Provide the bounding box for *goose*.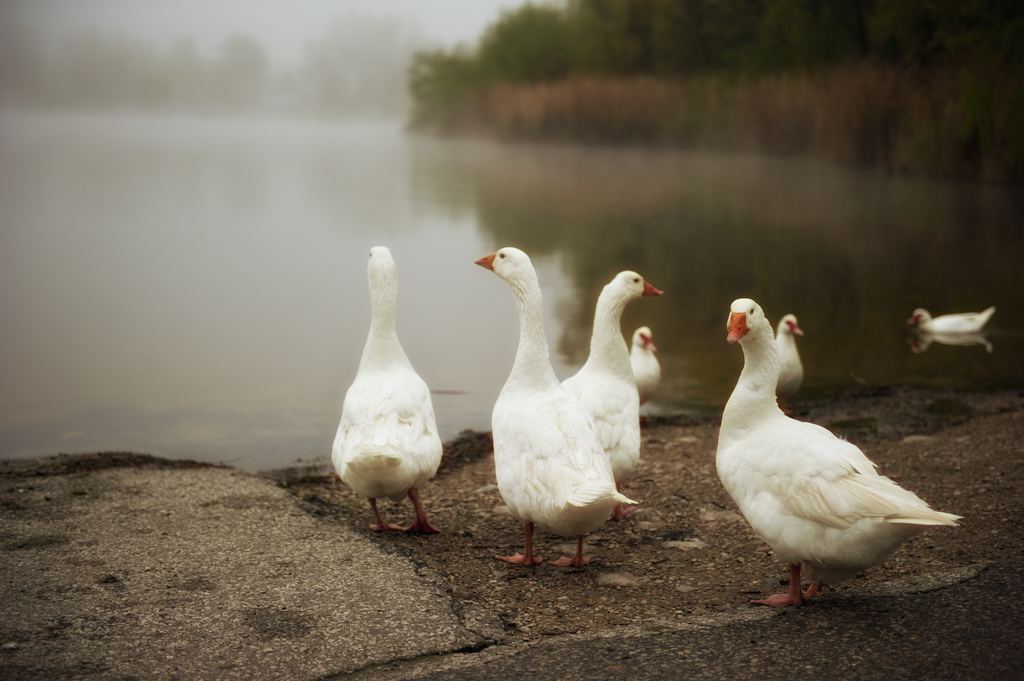
[771, 315, 804, 413].
